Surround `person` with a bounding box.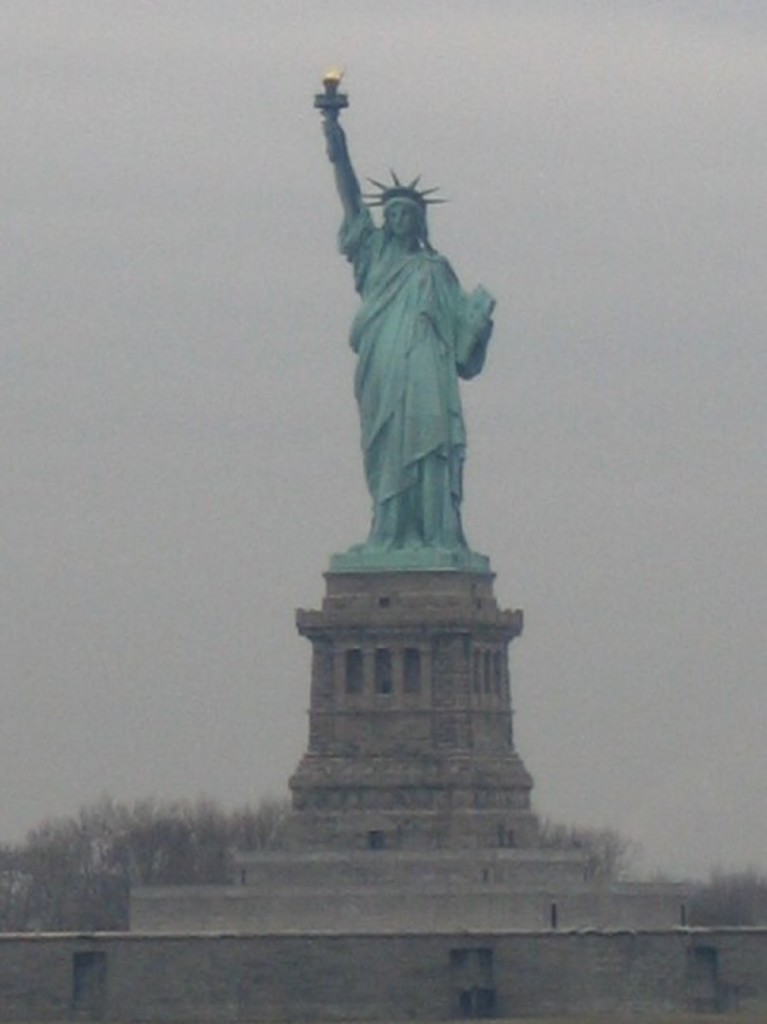
bbox=(331, 155, 519, 596).
